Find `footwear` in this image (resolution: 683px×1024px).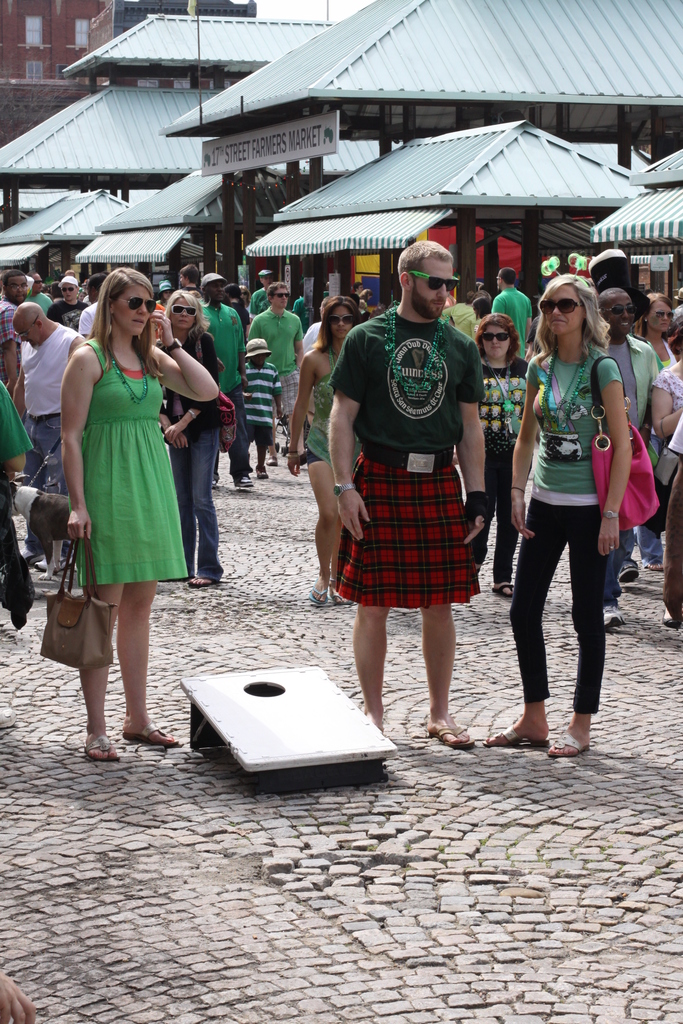
region(540, 734, 588, 758).
